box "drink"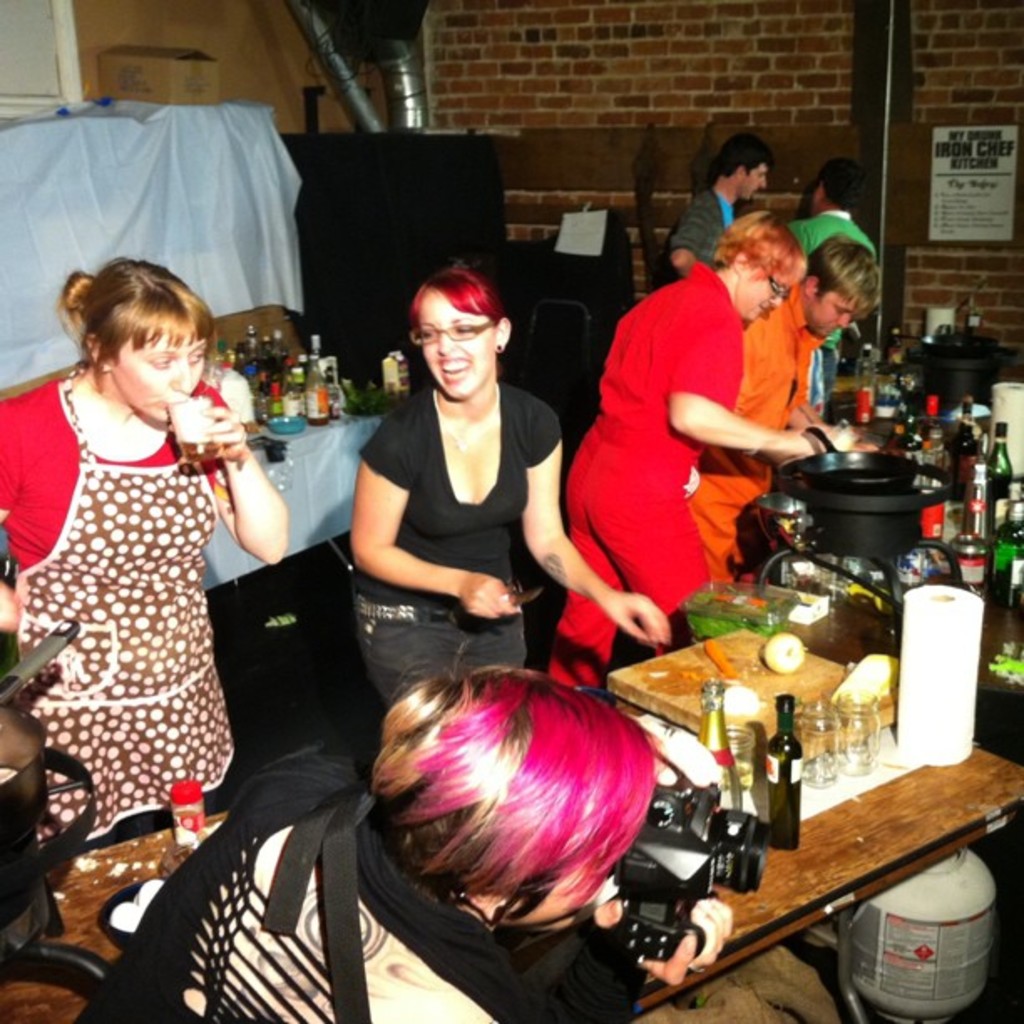
region(937, 534, 982, 589)
